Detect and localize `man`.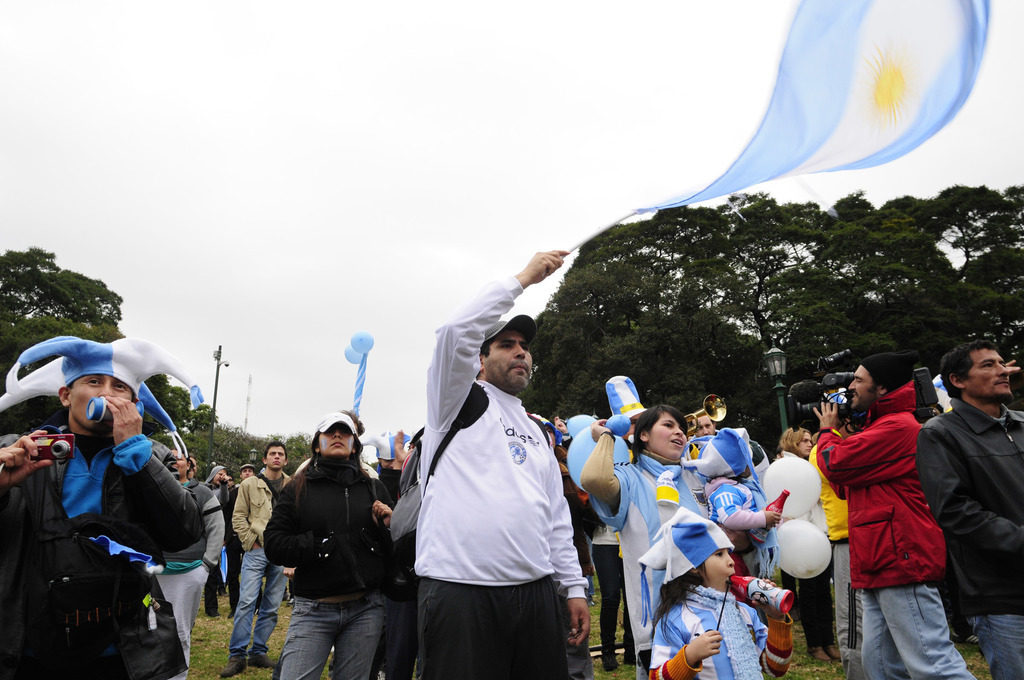
Localized at crop(914, 341, 1023, 679).
